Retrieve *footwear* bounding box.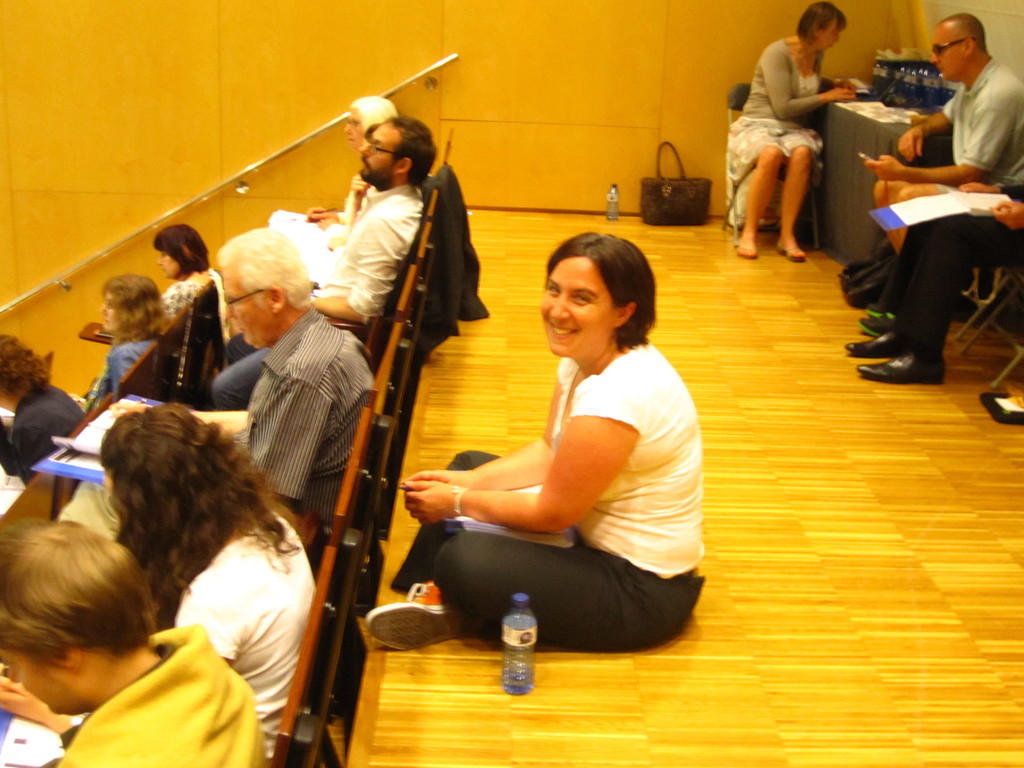
Bounding box: [864,287,910,320].
